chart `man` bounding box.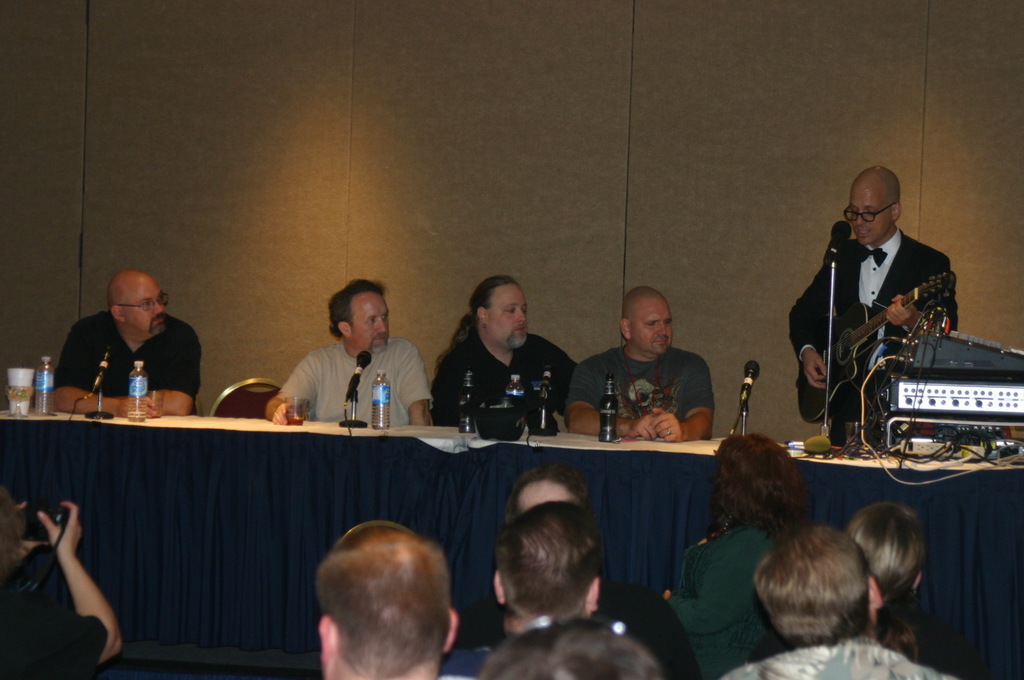
Charted: rect(461, 506, 599, 679).
